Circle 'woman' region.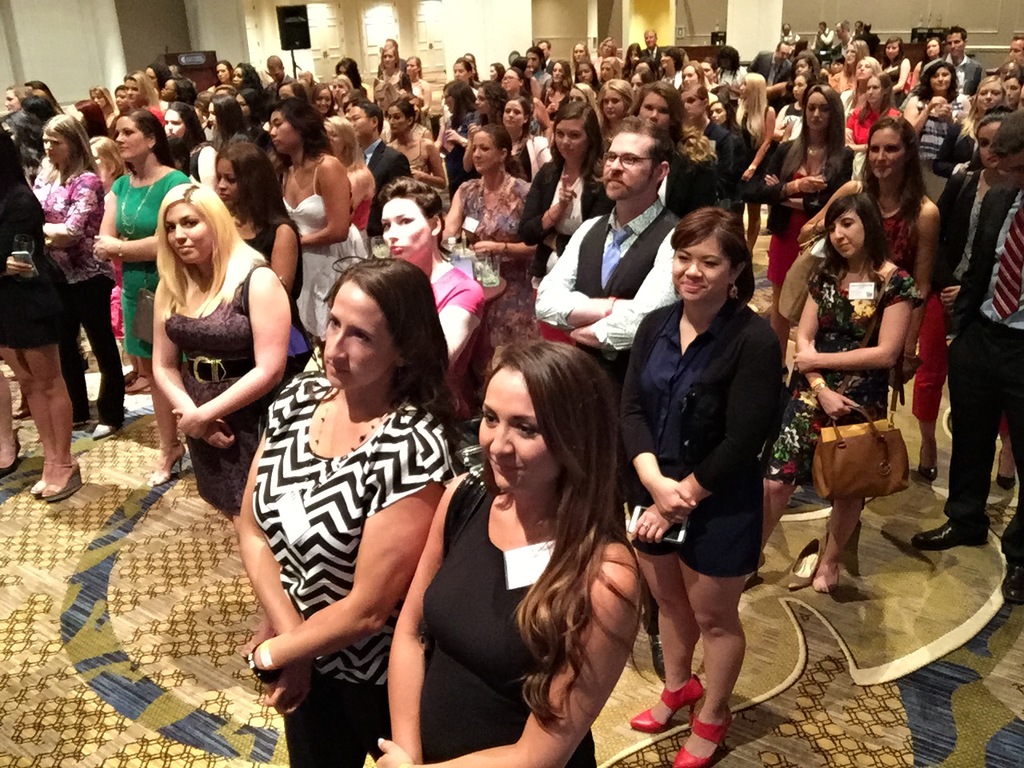
Region: 698:56:706:86.
